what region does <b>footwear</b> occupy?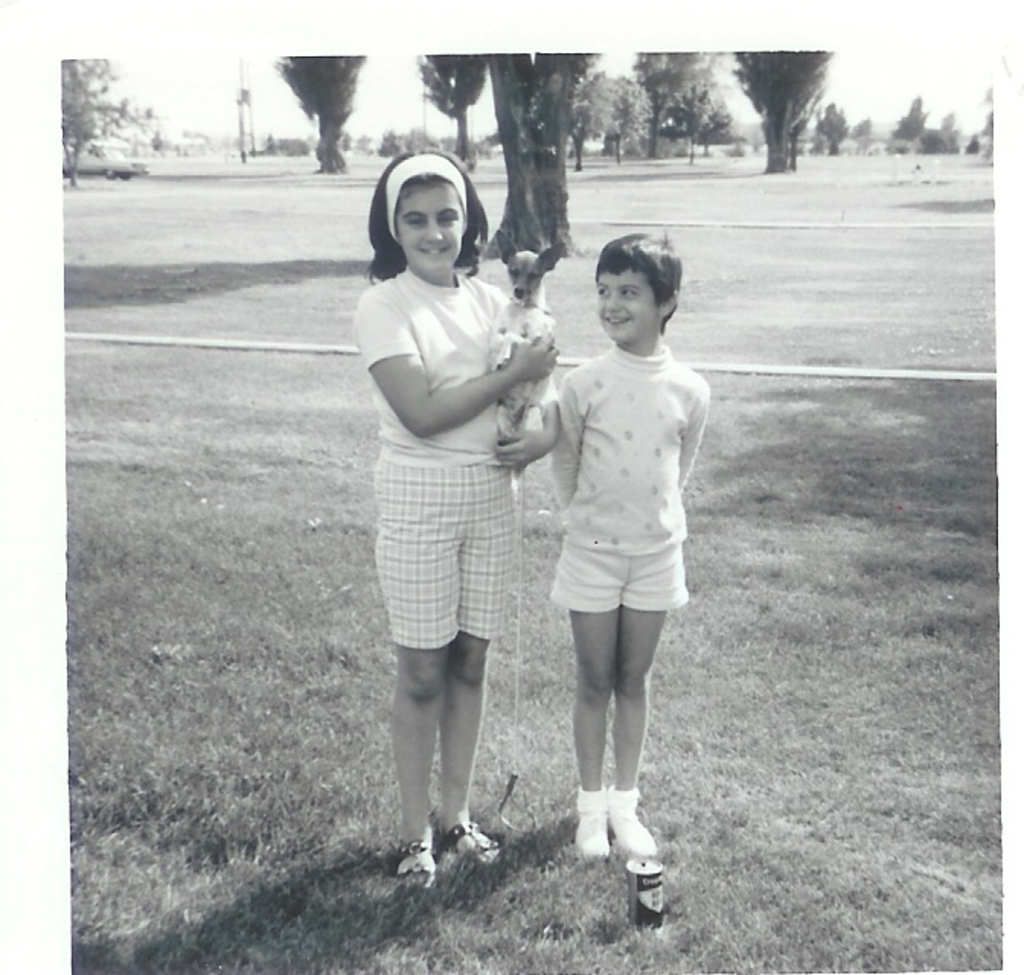
BBox(393, 839, 427, 885).
